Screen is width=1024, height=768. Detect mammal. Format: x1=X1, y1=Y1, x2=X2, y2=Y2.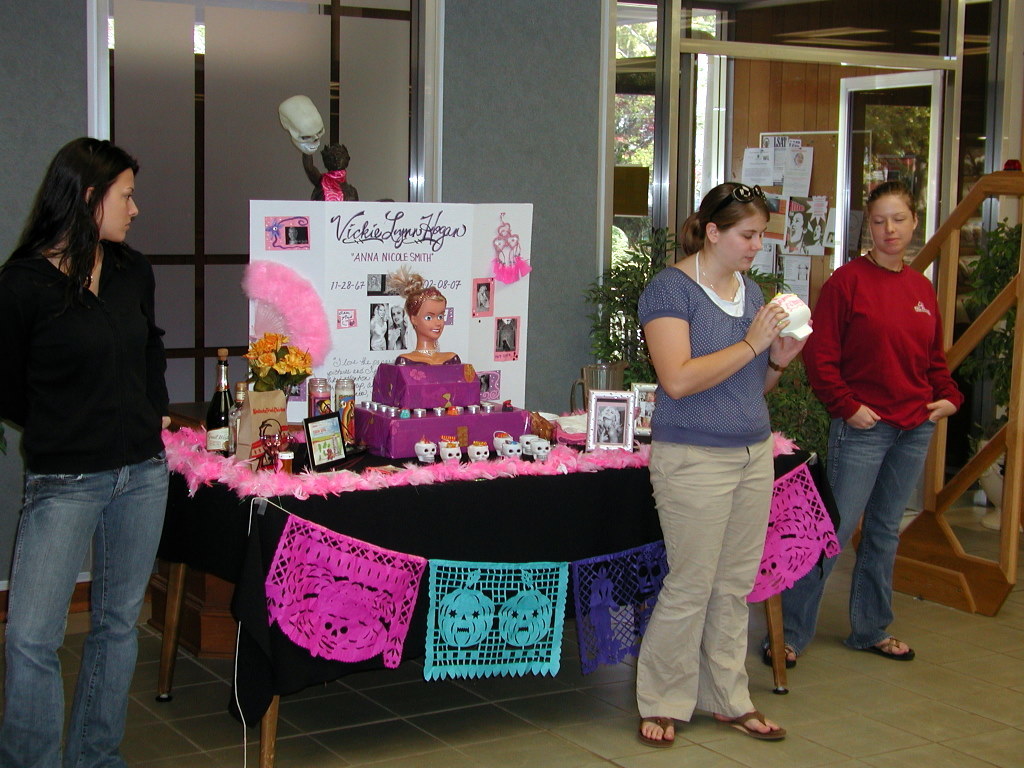
x1=595, y1=405, x2=623, y2=440.
